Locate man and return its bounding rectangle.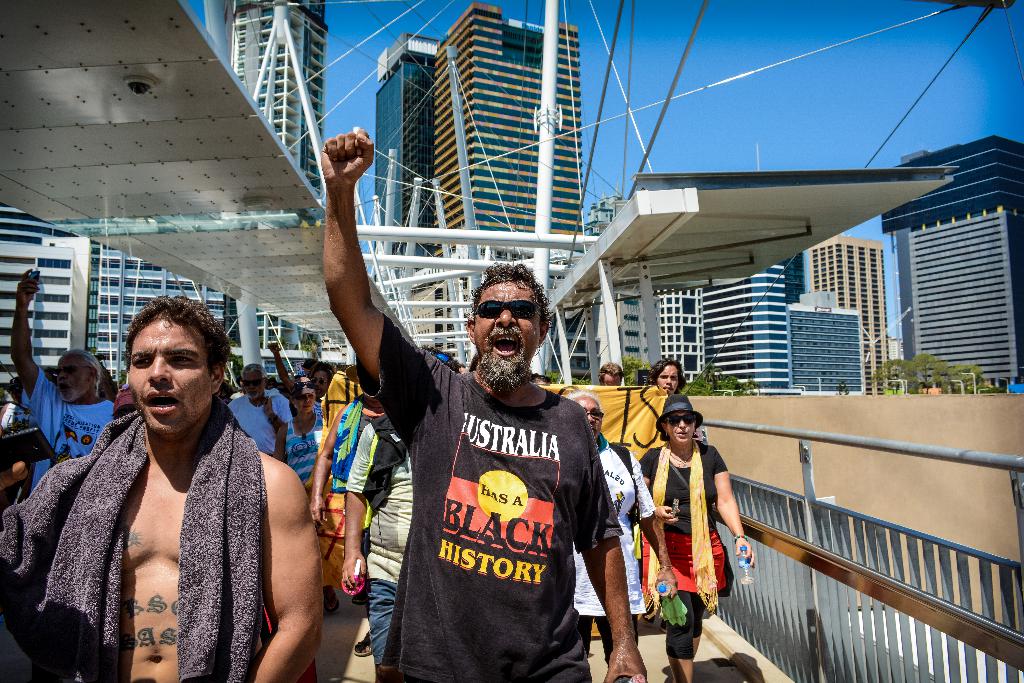
(x1=226, y1=362, x2=293, y2=456).
